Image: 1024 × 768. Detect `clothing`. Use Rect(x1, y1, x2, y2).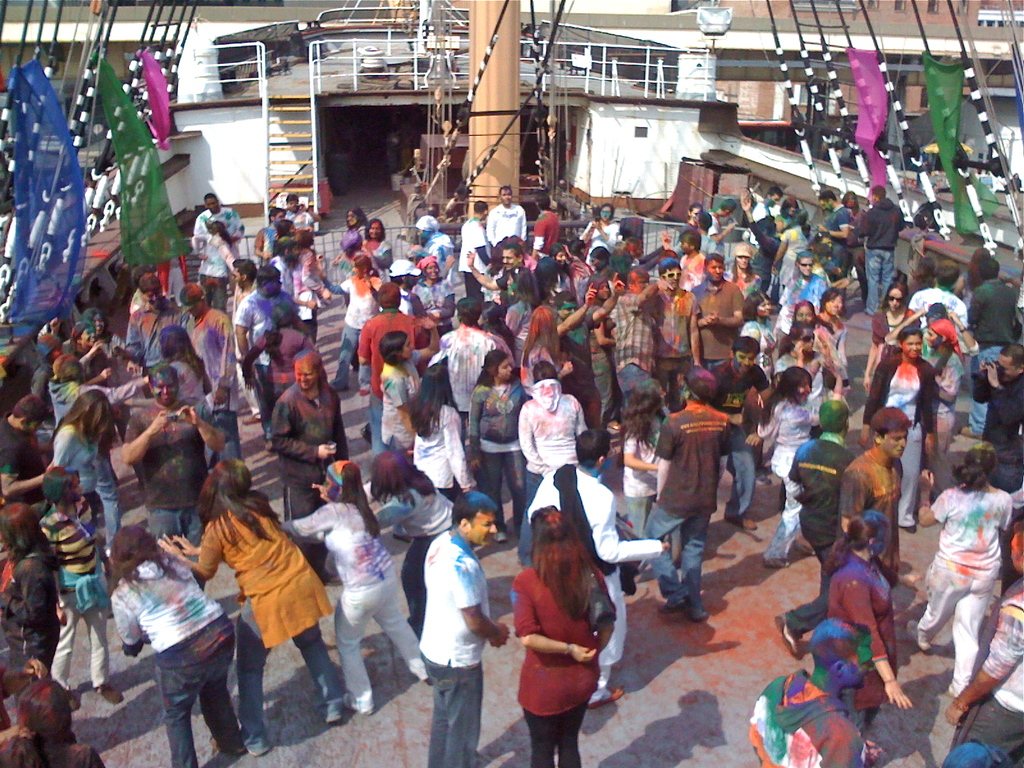
Rect(695, 236, 722, 273).
